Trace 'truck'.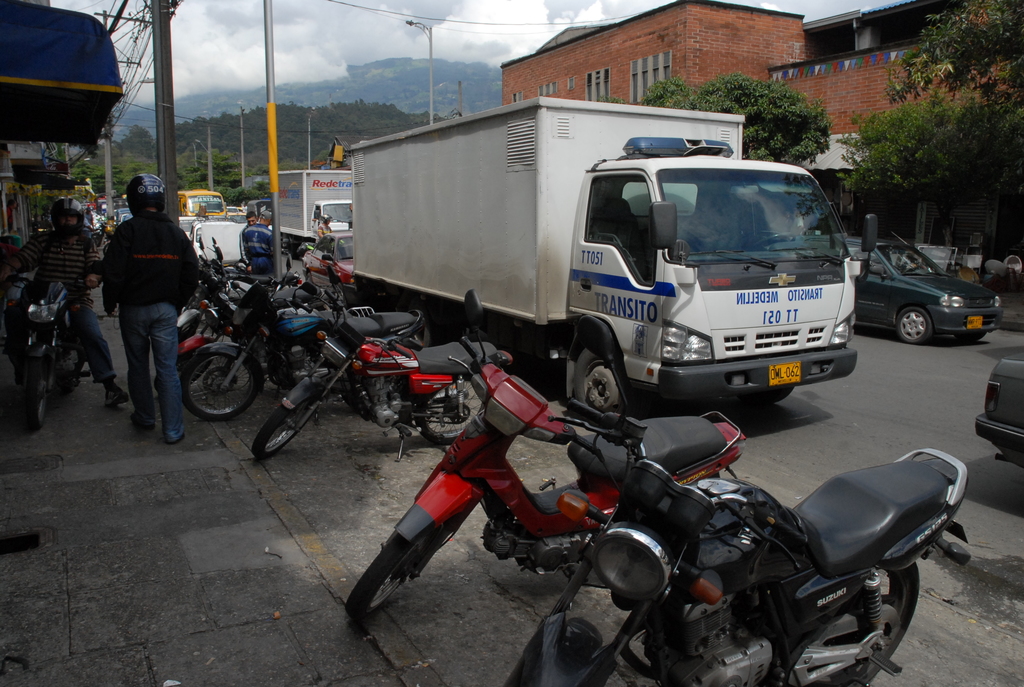
Traced to <bbox>278, 170, 361, 303</bbox>.
